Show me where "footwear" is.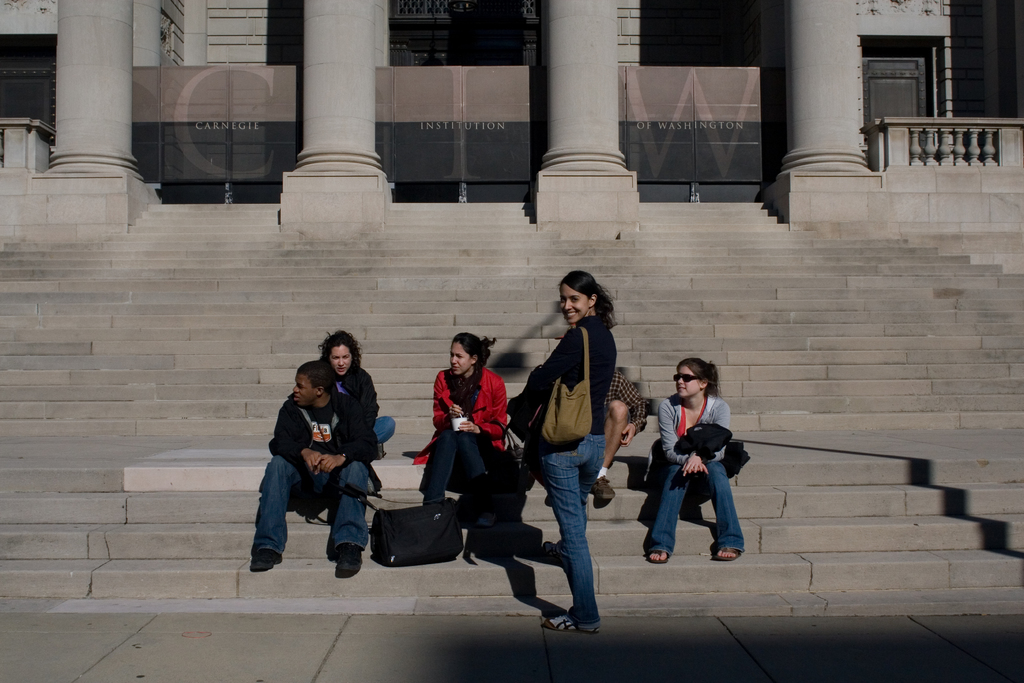
"footwear" is at {"x1": 250, "y1": 545, "x2": 282, "y2": 572}.
